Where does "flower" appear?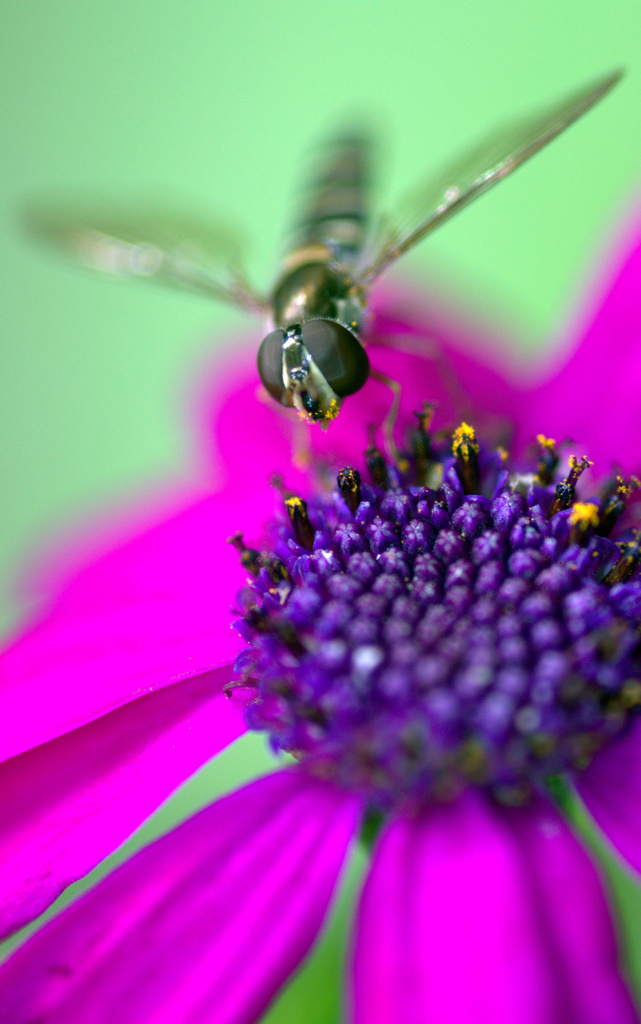
Appears at l=55, t=284, r=629, b=996.
